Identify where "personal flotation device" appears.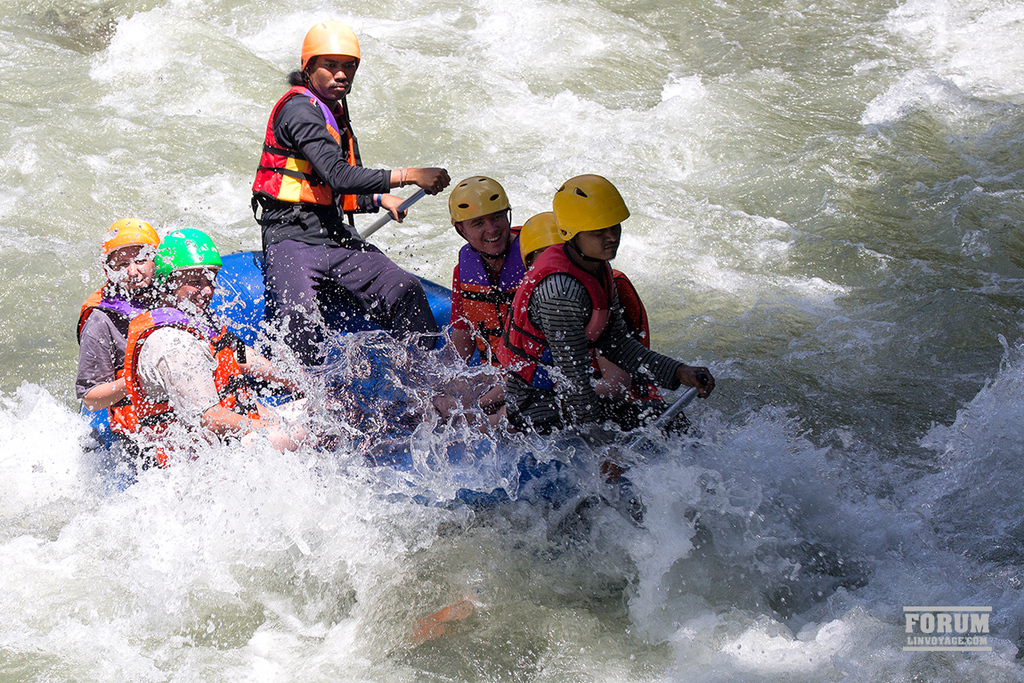
Appears at bbox(620, 264, 660, 399).
